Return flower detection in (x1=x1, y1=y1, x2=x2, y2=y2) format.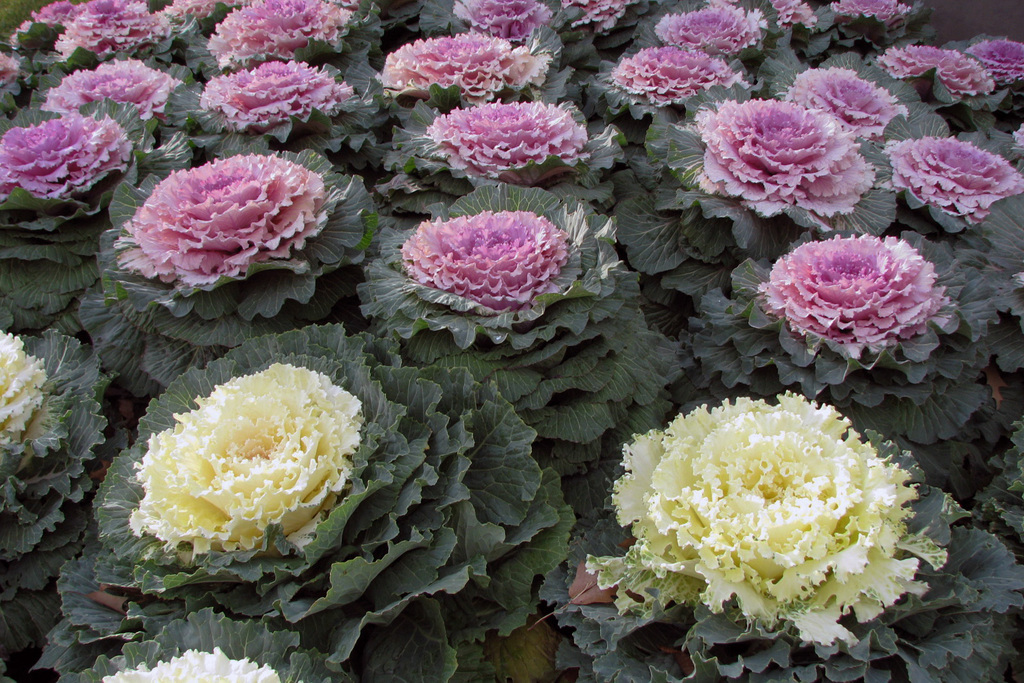
(x1=384, y1=186, x2=603, y2=319).
